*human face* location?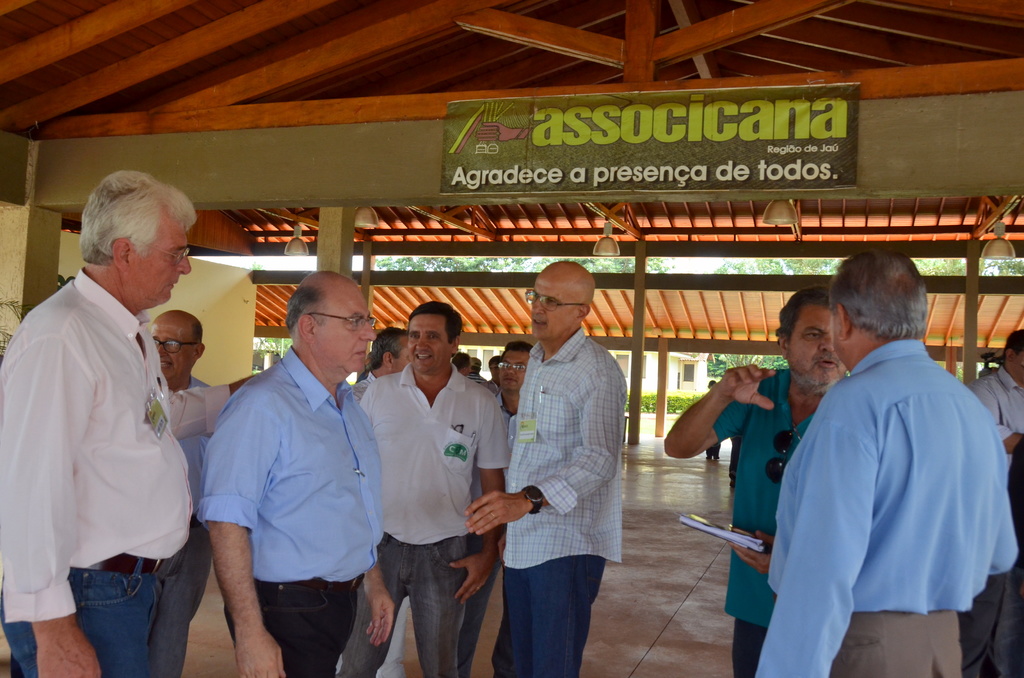
BBox(312, 280, 376, 369)
